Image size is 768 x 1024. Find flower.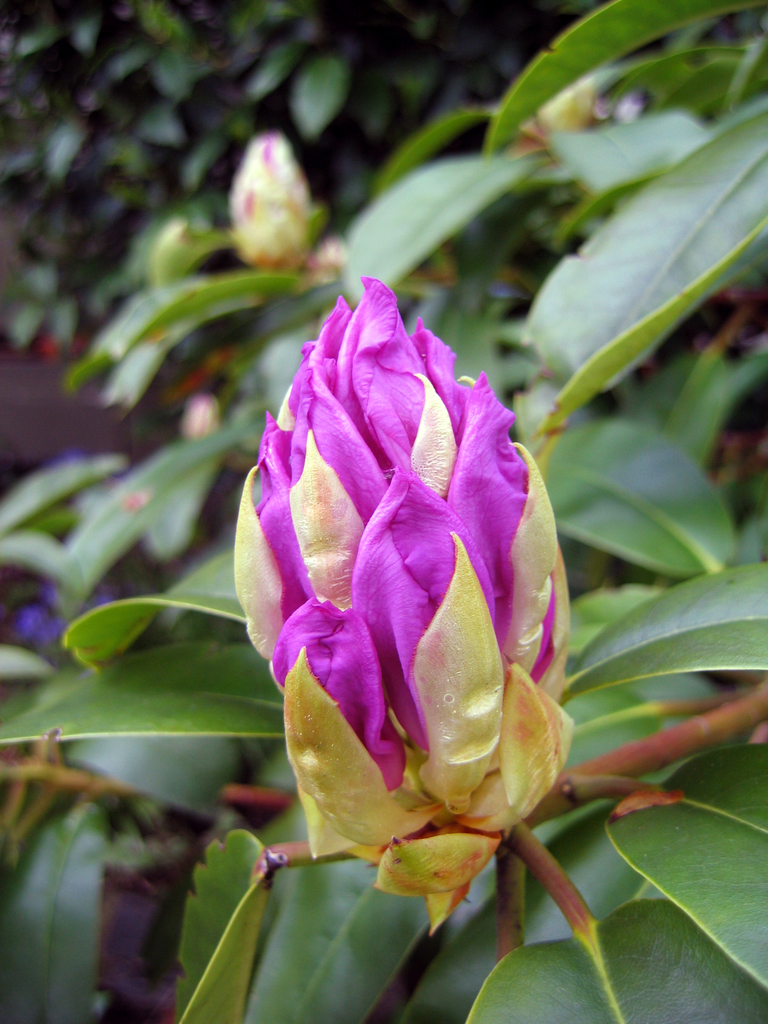
216,128,336,268.
